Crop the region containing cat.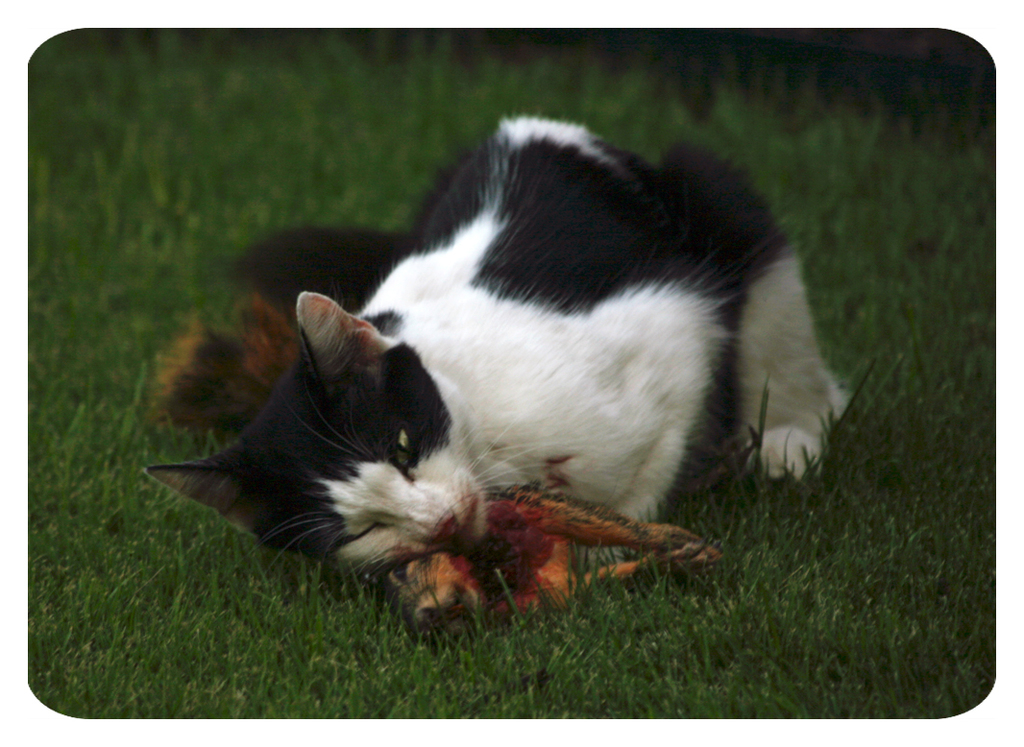
Crop region: 140, 108, 840, 626.
